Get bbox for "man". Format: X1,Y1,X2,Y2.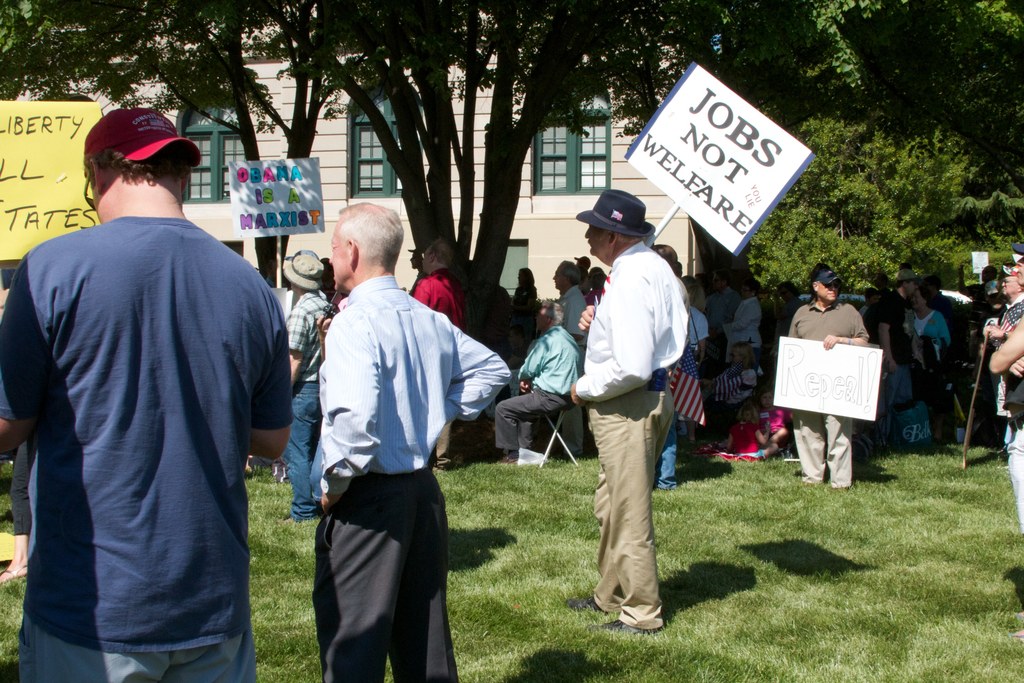
290,202,497,672.
